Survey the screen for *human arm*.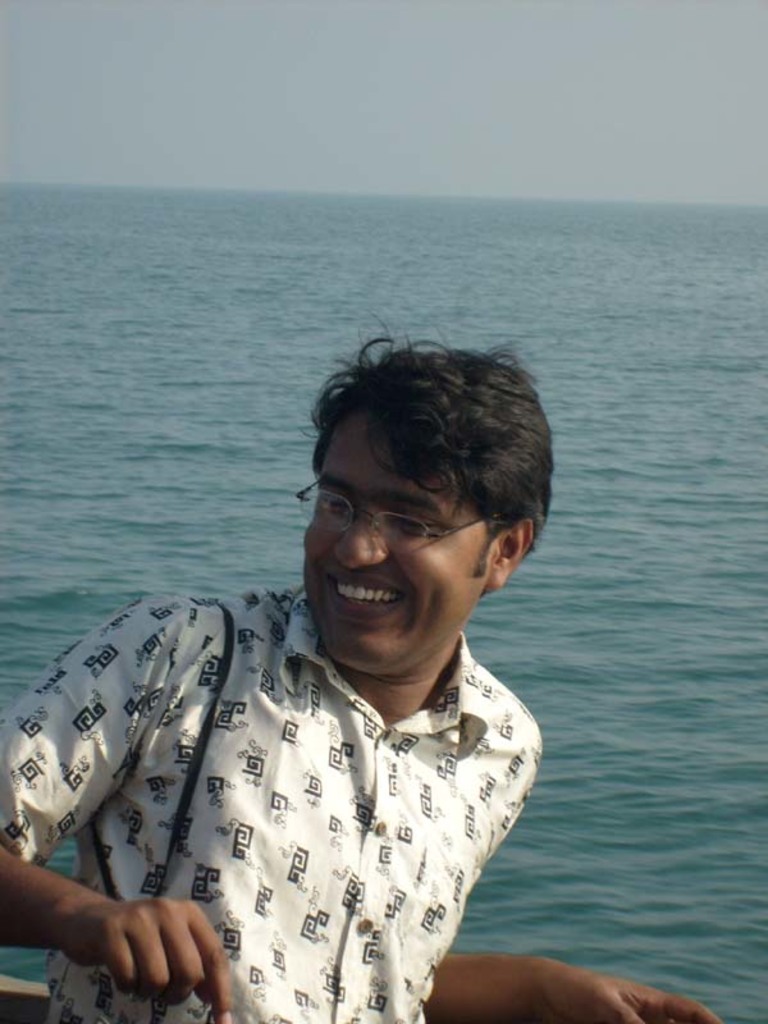
Survey found: [0,596,234,1023].
